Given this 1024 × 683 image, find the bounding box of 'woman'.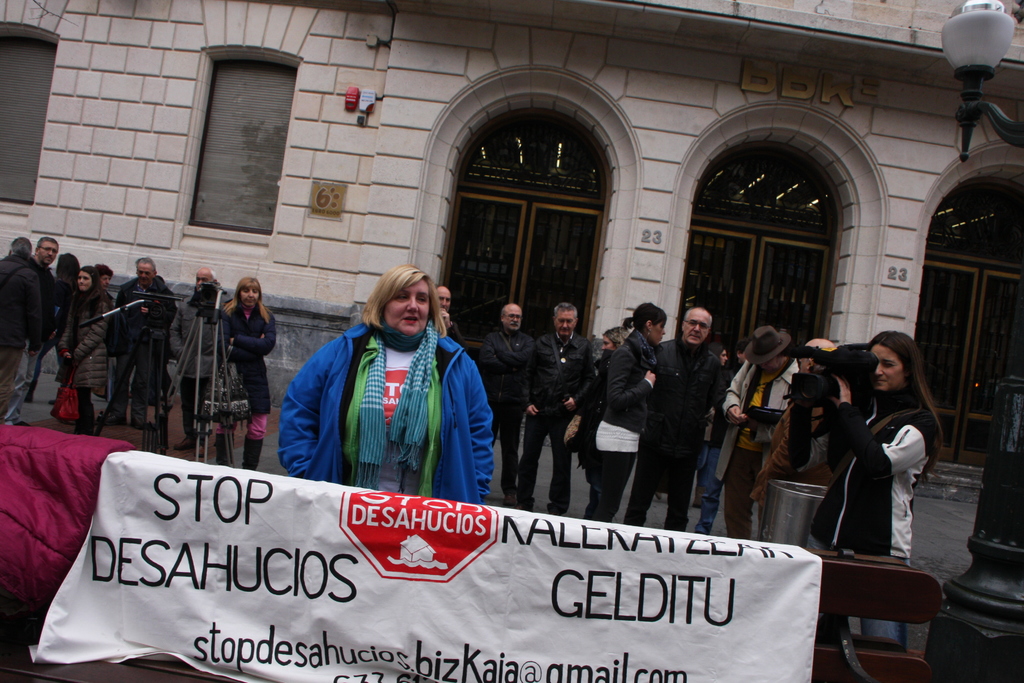
<bbox>788, 329, 945, 653</bbox>.
